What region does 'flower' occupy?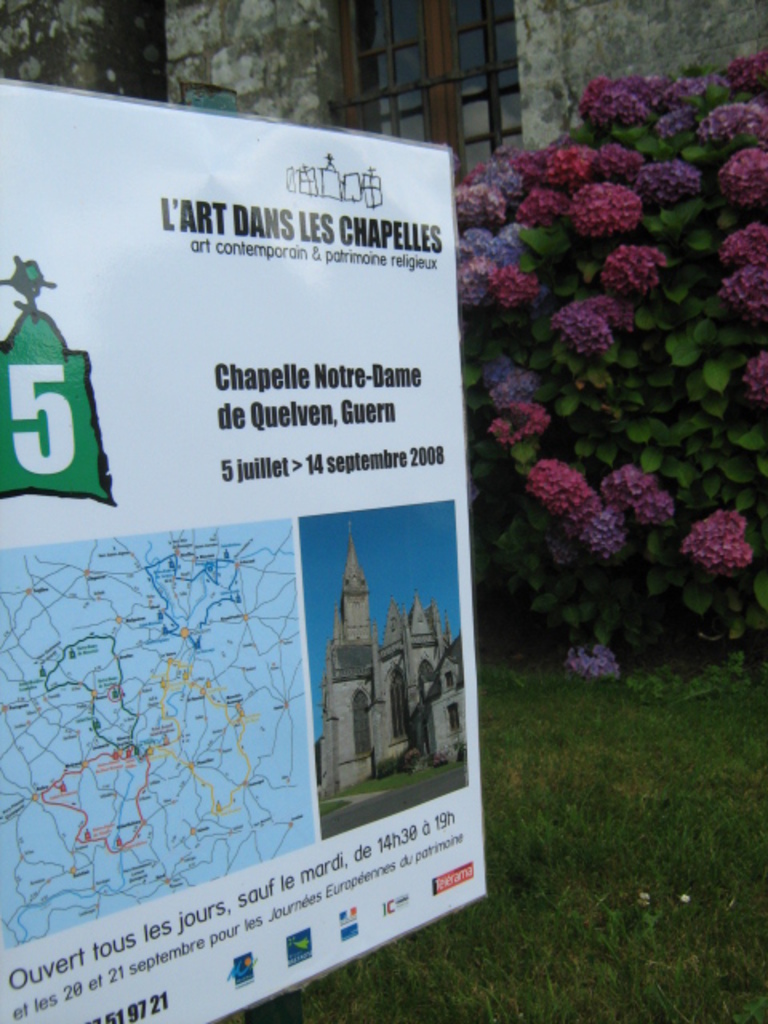
rect(472, 146, 523, 189).
